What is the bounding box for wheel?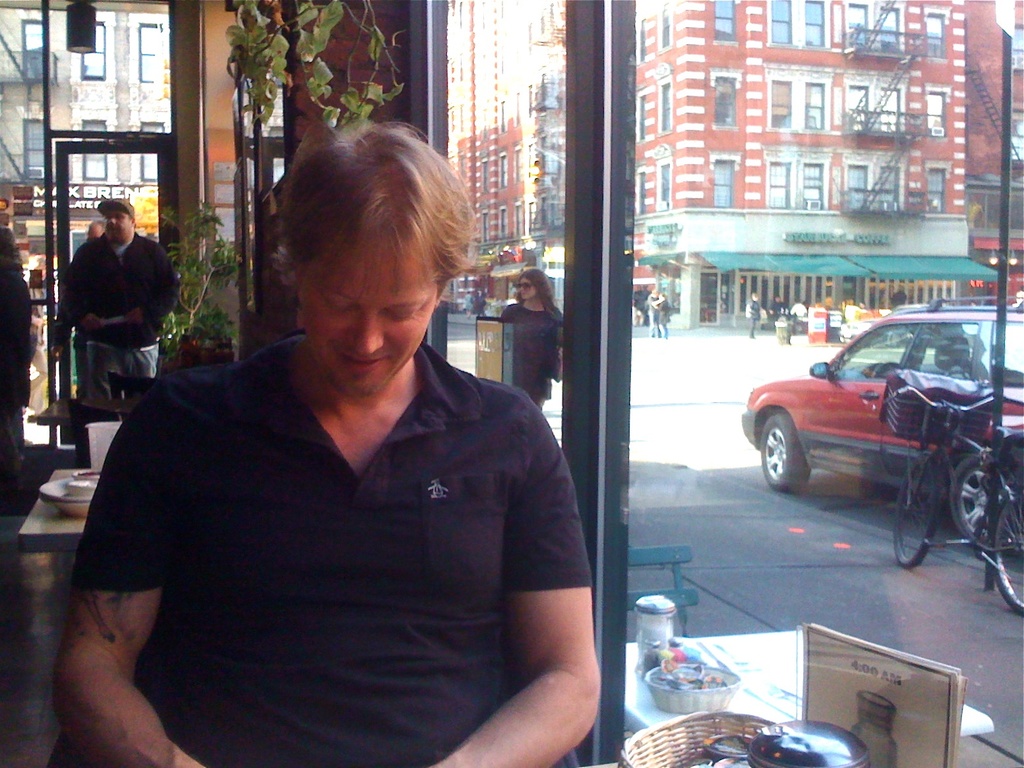
881,447,950,577.
